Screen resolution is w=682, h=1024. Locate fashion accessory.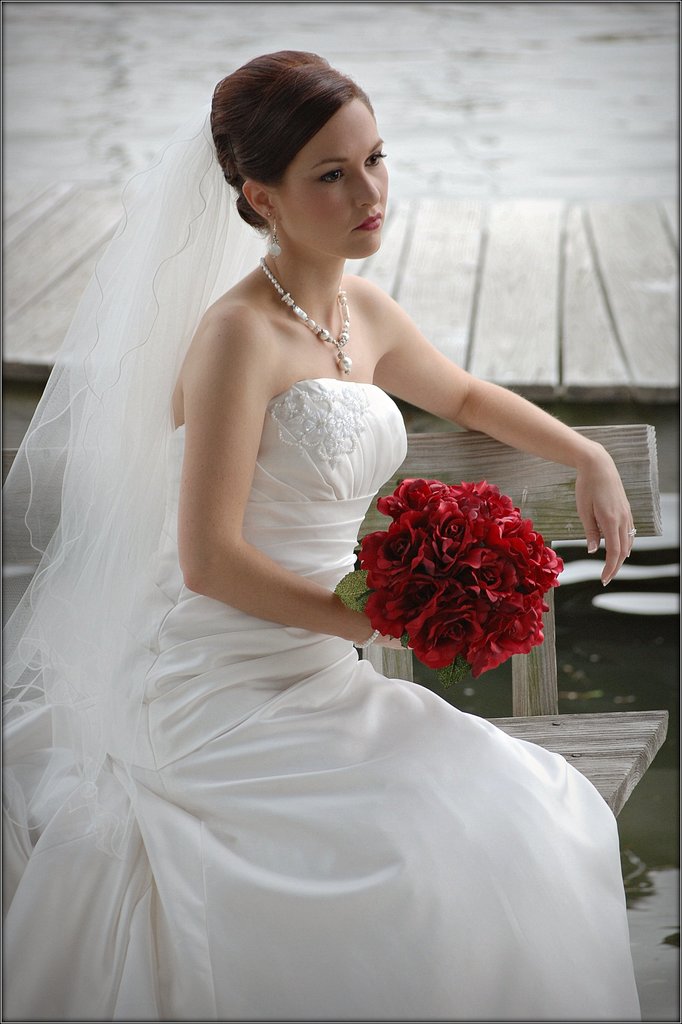
bbox=(349, 627, 382, 652).
